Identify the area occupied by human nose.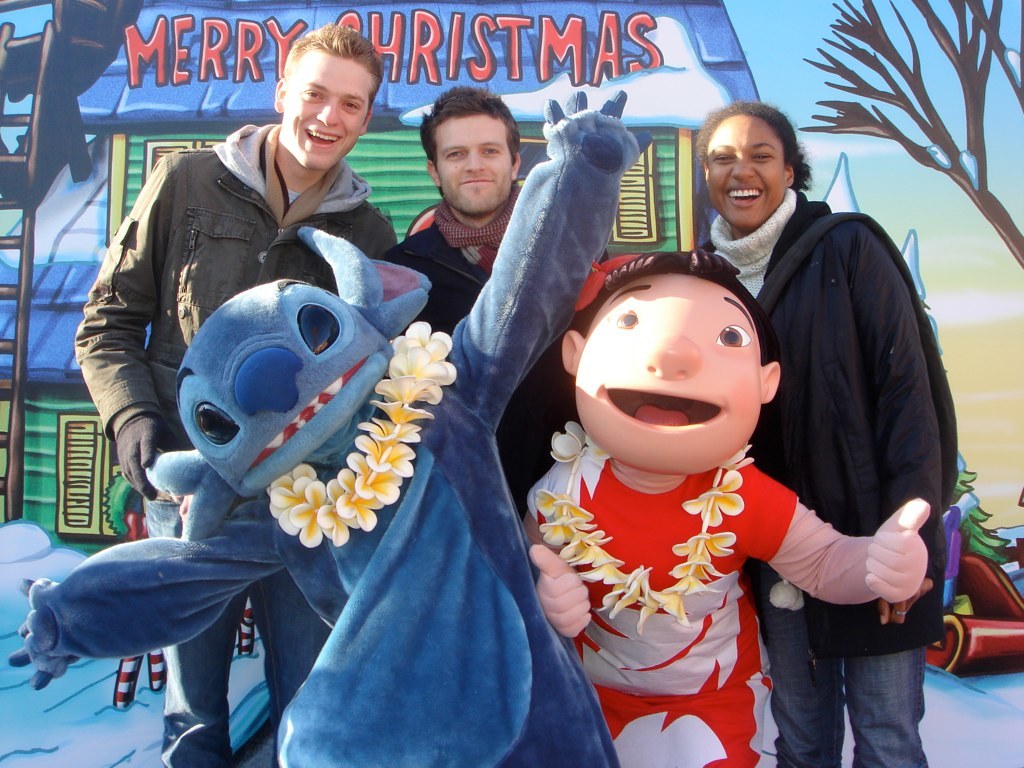
Area: (left=641, top=330, right=708, bottom=381).
